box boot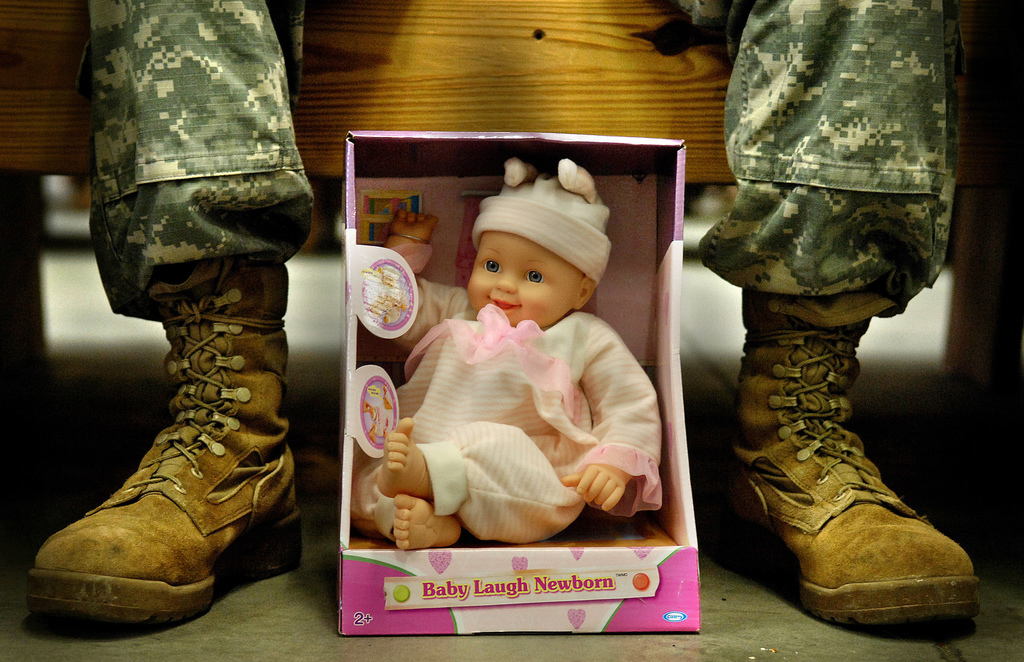
721,280,975,630
